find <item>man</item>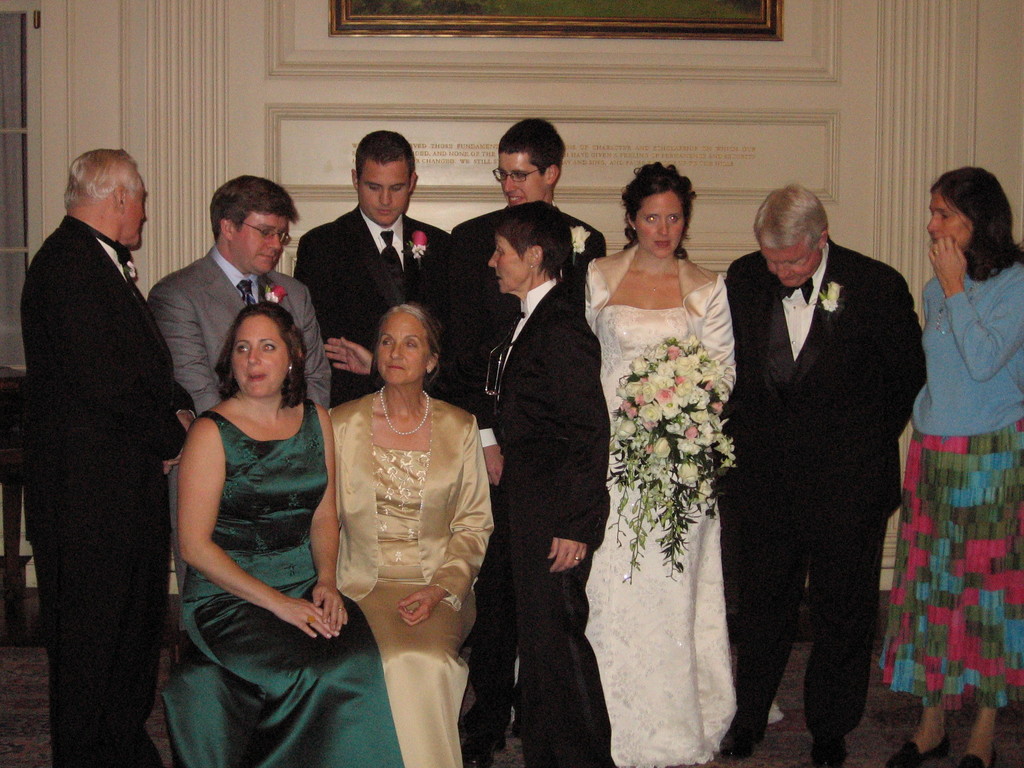
BBox(700, 142, 928, 767)
